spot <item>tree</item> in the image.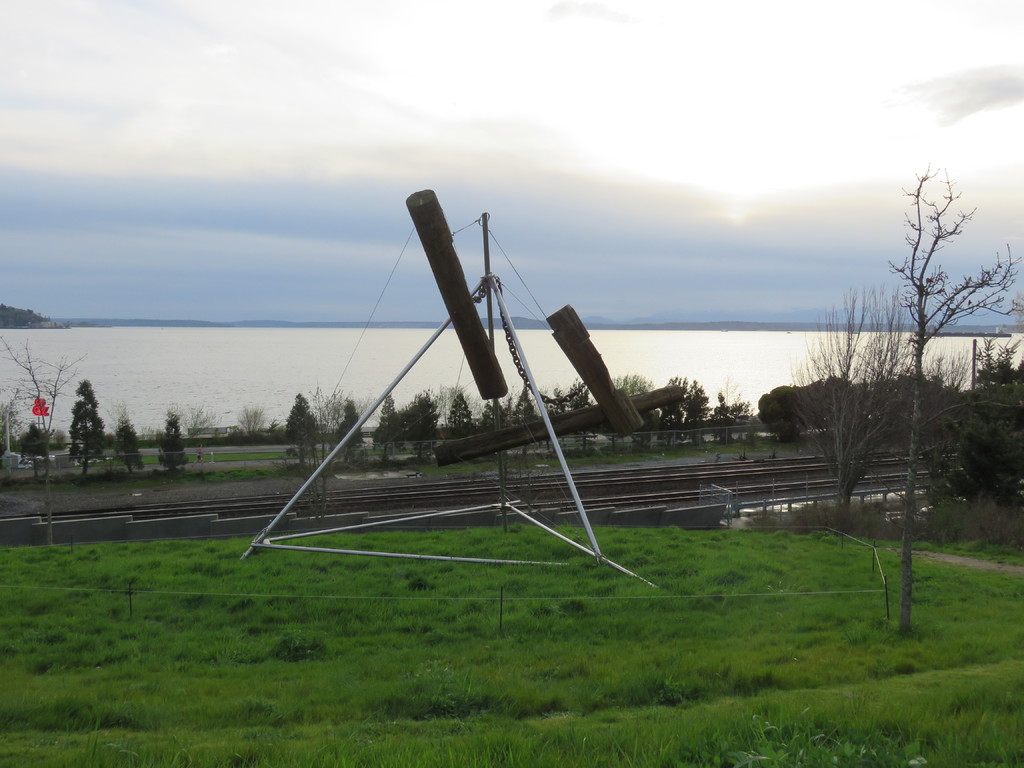
<item>tree</item> found at <bbox>283, 392, 329, 448</bbox>.
